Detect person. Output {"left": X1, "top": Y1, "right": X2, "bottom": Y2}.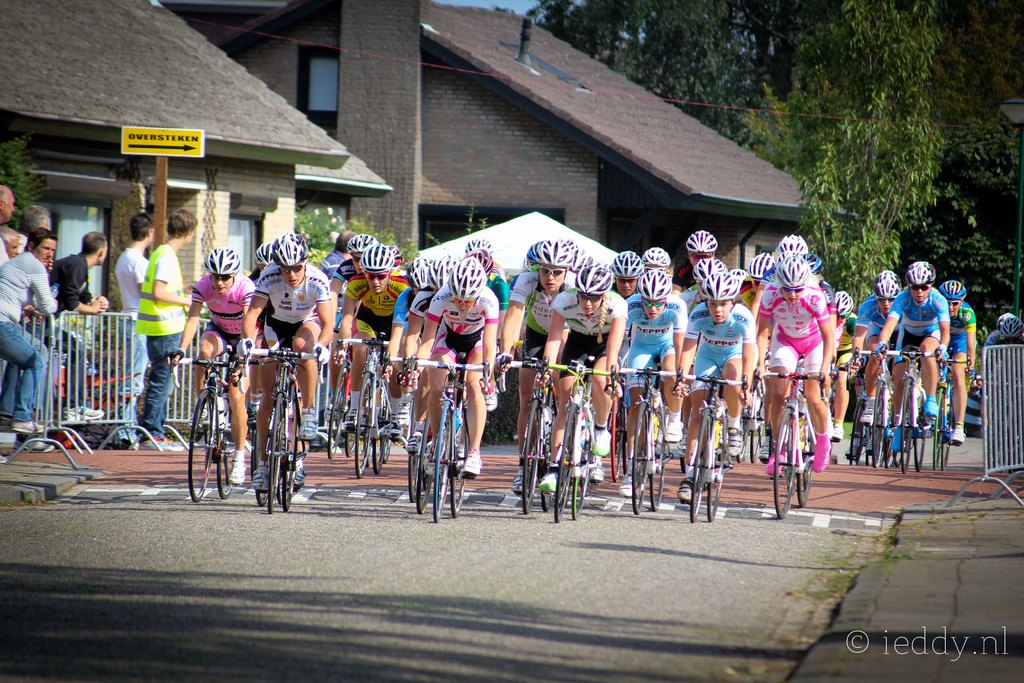
{"left": 382, "top": 287, "right": 436, "bottom": 443}.
